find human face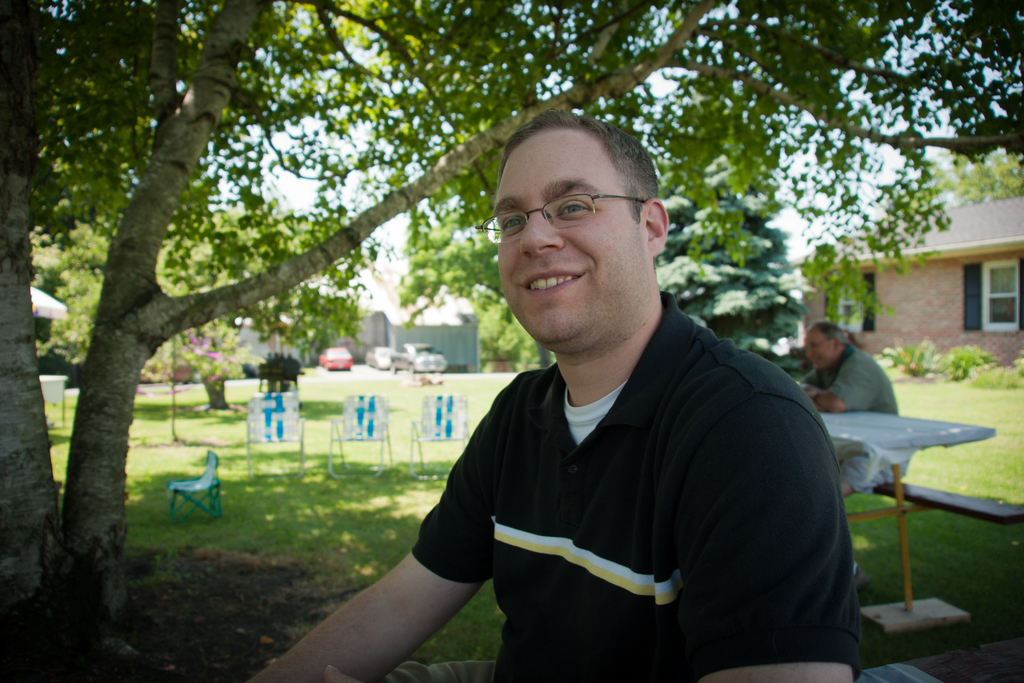
rect(496, 128, 641, 342)
